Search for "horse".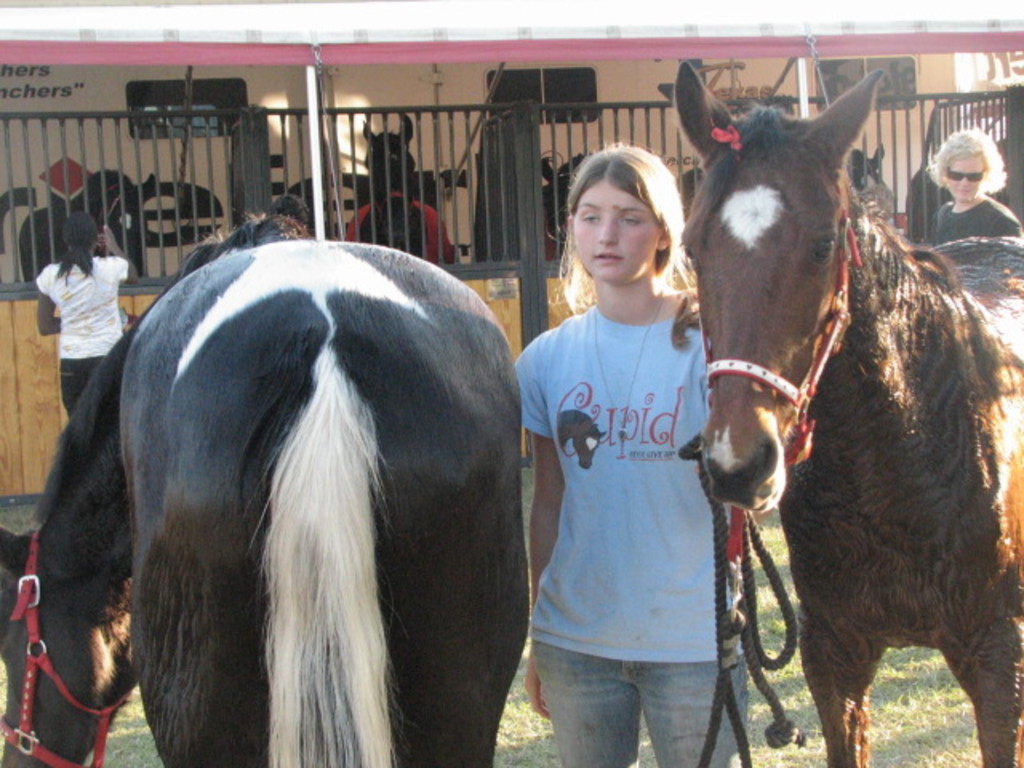
Found at left=675, top=62, right=1022, bottom=766.
